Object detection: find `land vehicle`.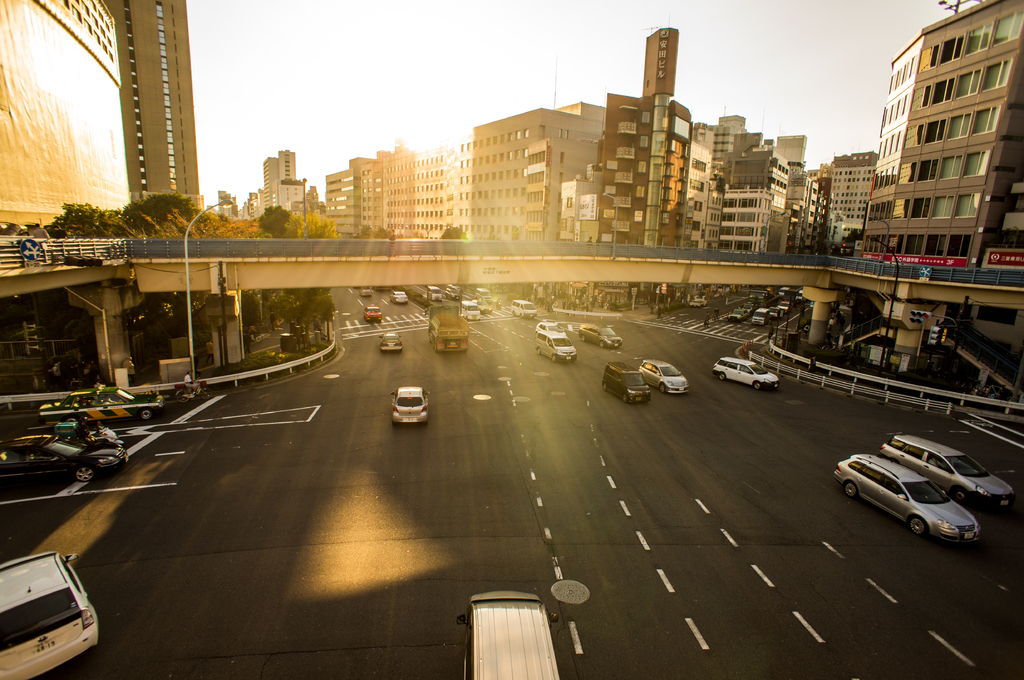
372, 306, 381, 320.
